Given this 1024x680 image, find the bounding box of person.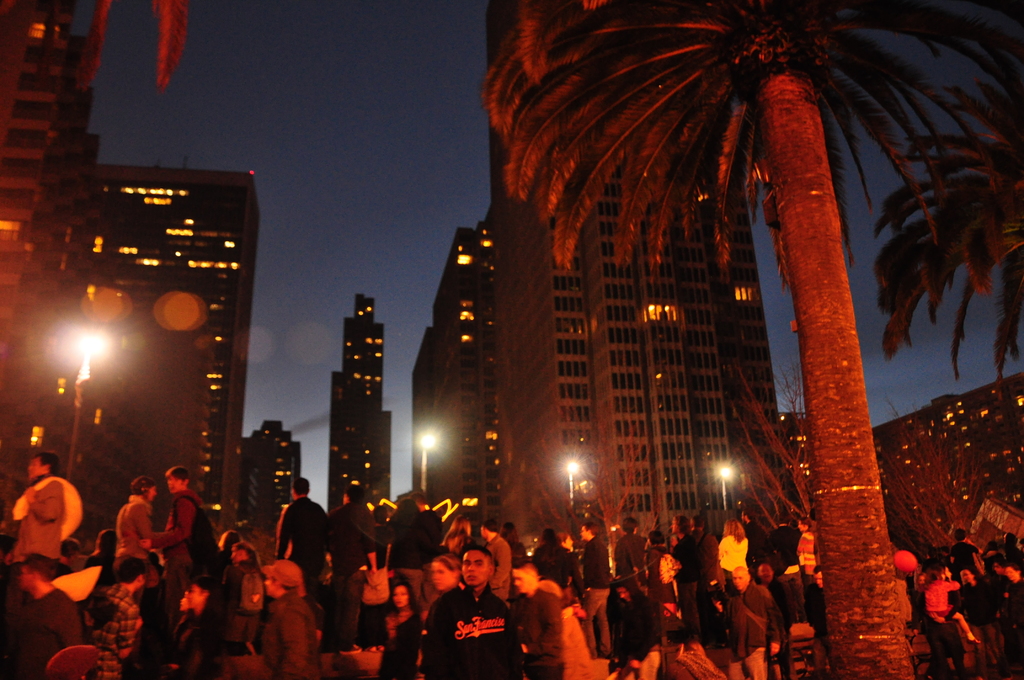
BBox(144, 469, 224, 600).
